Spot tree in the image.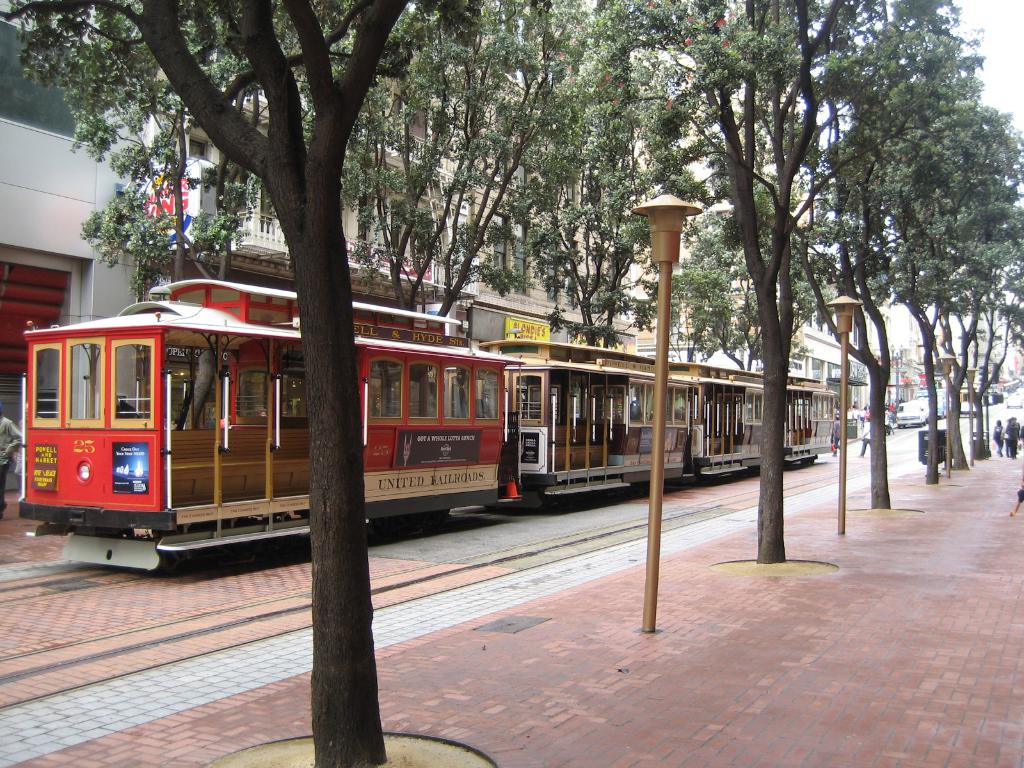
tree found at 678:195:766:388.
